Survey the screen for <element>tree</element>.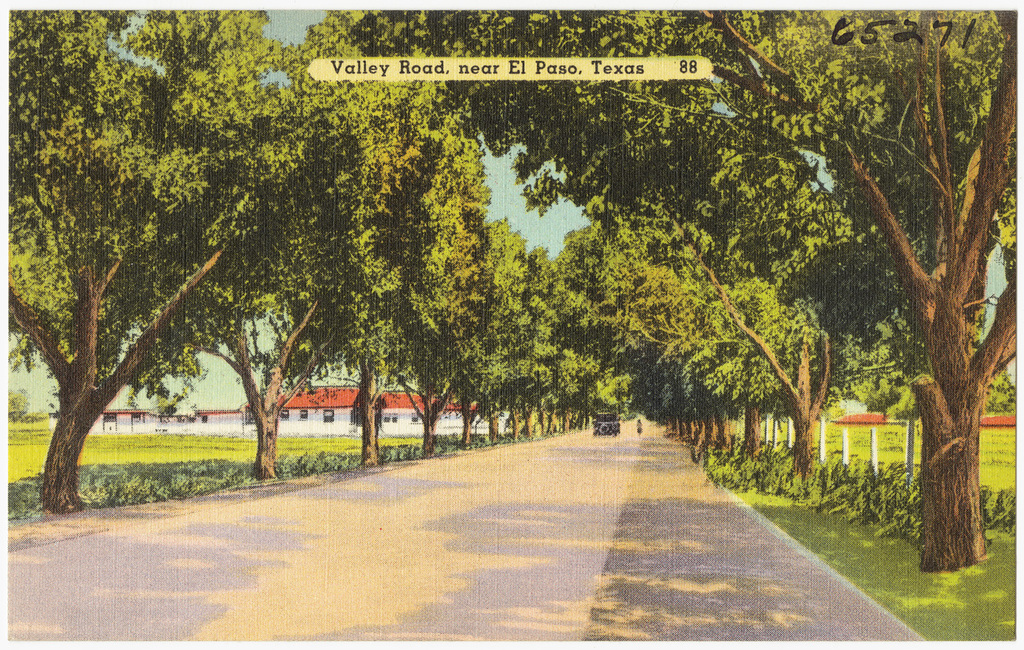
Survey found: [left=562, top=268, right=712, bottom=460].
